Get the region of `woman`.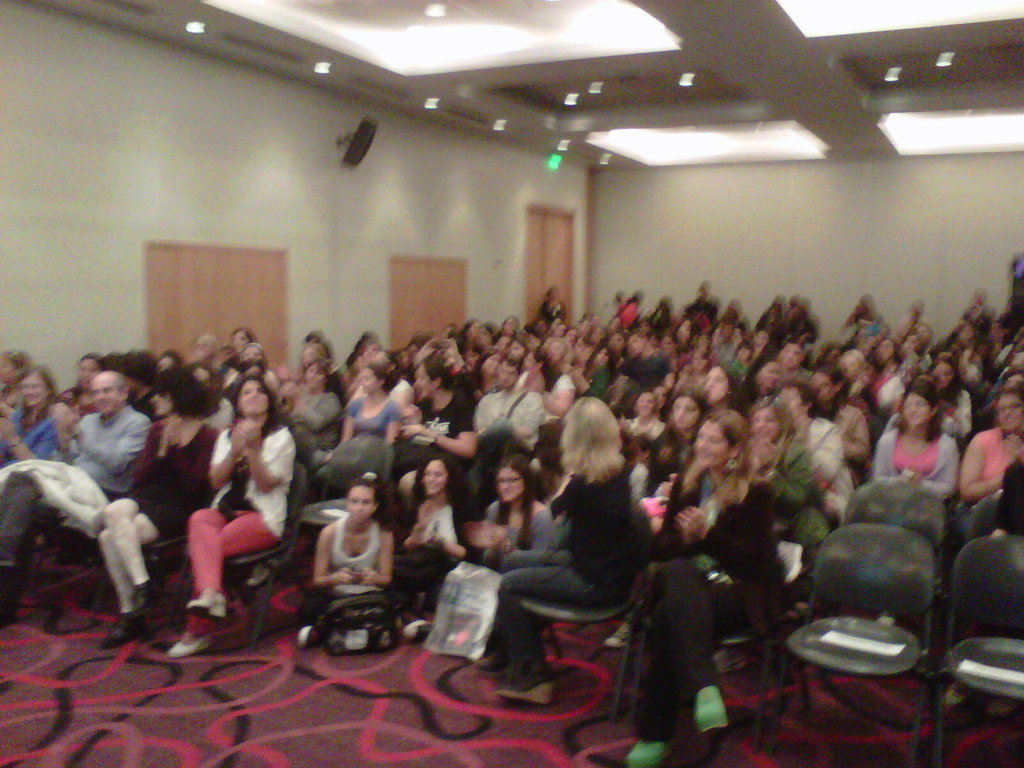
bbox=[168, 369, 294, 660].
